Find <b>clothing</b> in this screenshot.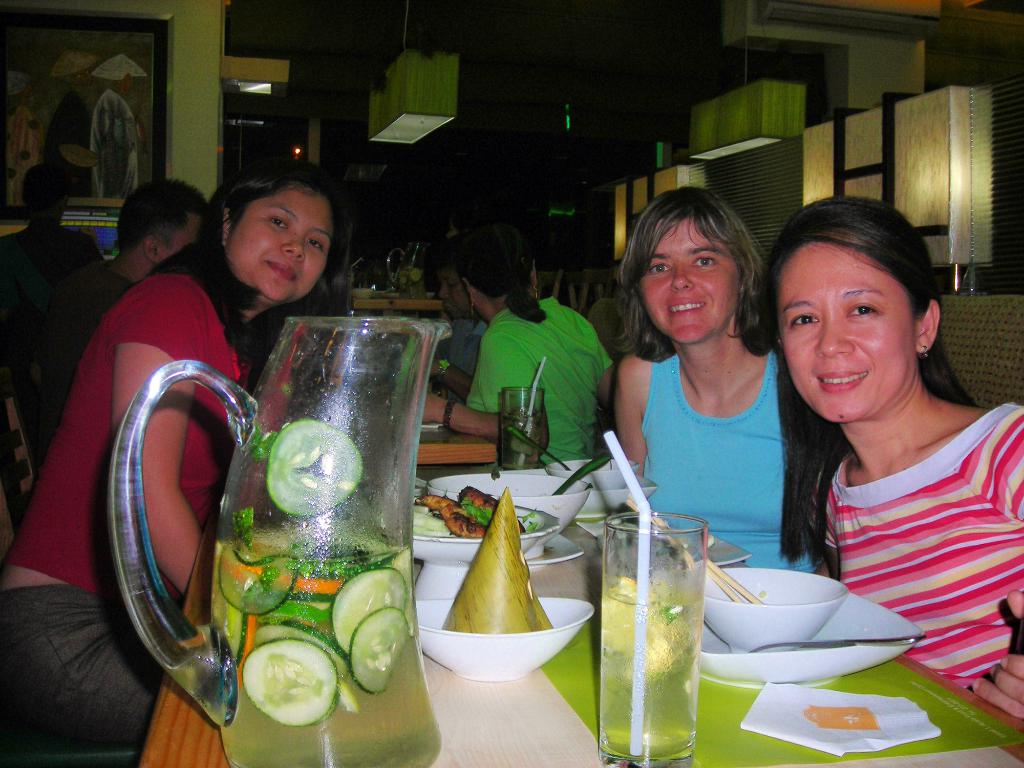
The bounding box for <b>clothing</b> is <box>38,266,131,445</box>.
